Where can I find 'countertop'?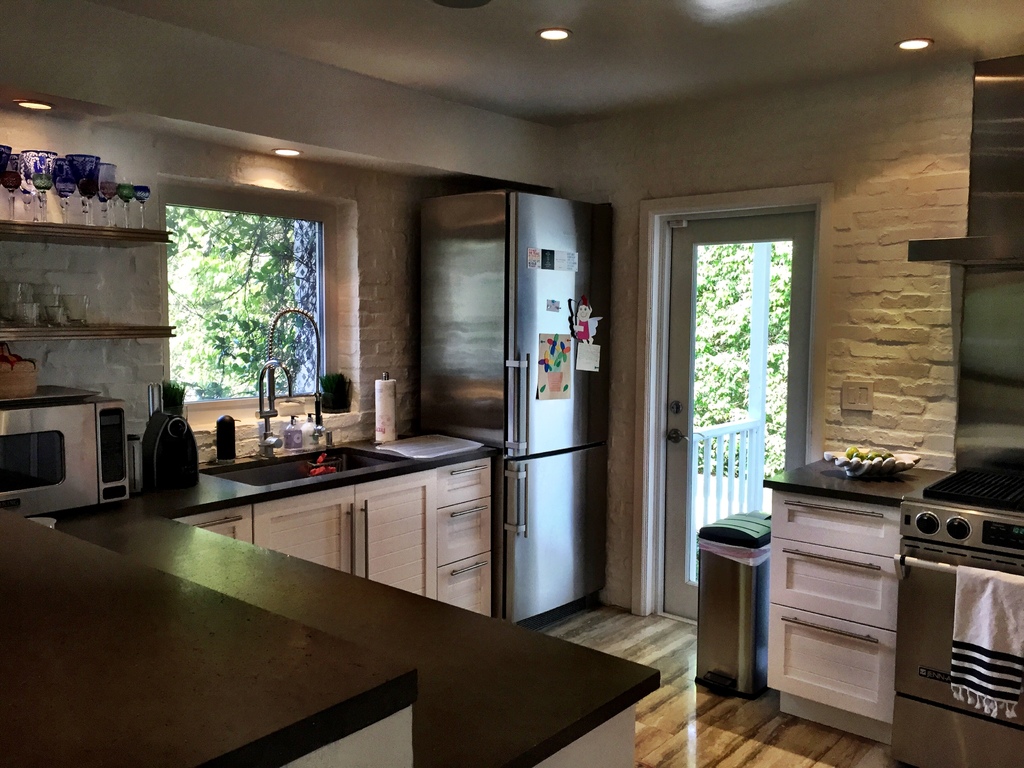
You can find it at rect(0, 503, 417, 767).
